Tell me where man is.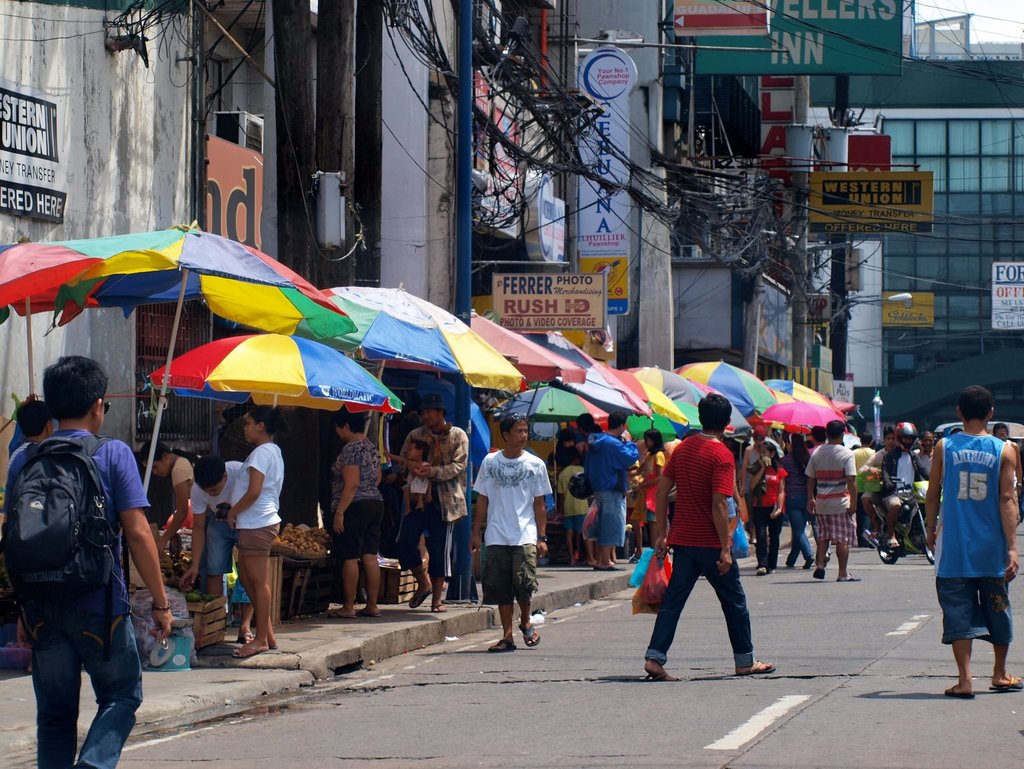
man is at [927,385,1023,700].
